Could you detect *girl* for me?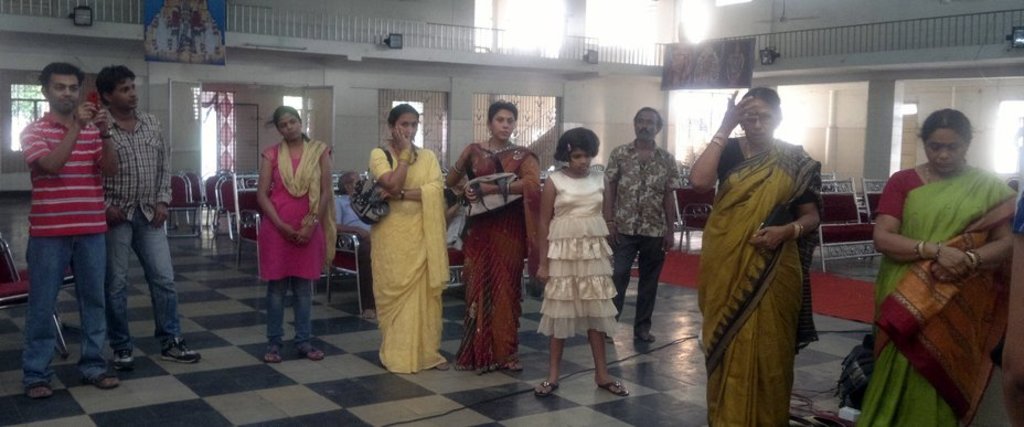
Detection result: {"left": 254, "top": 97, "right": 337, "bottom": 361}.
